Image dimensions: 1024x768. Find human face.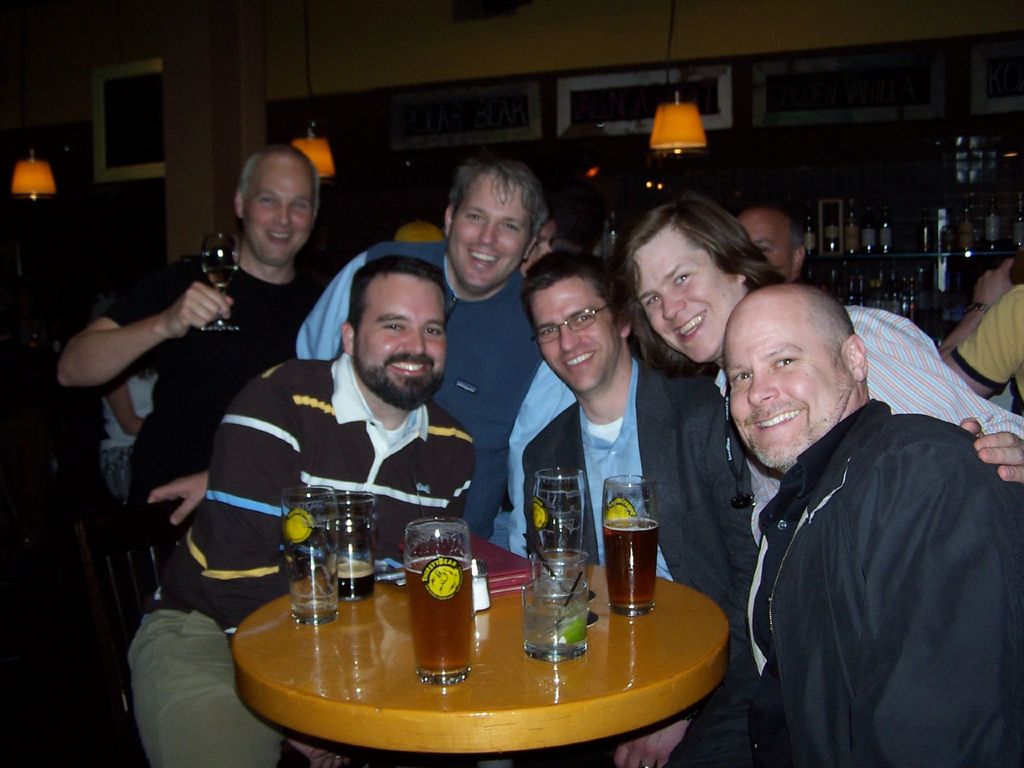
select_region(449, 170, 532, 292).
